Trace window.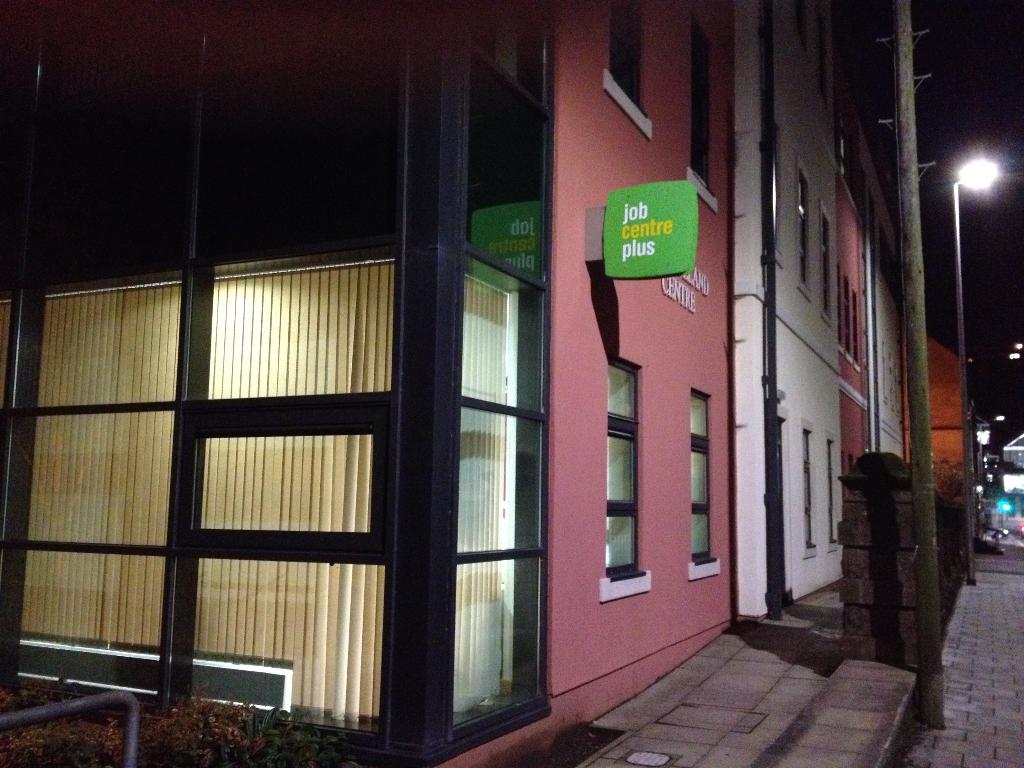
Traced to detection(792, 0, 813, 61).
